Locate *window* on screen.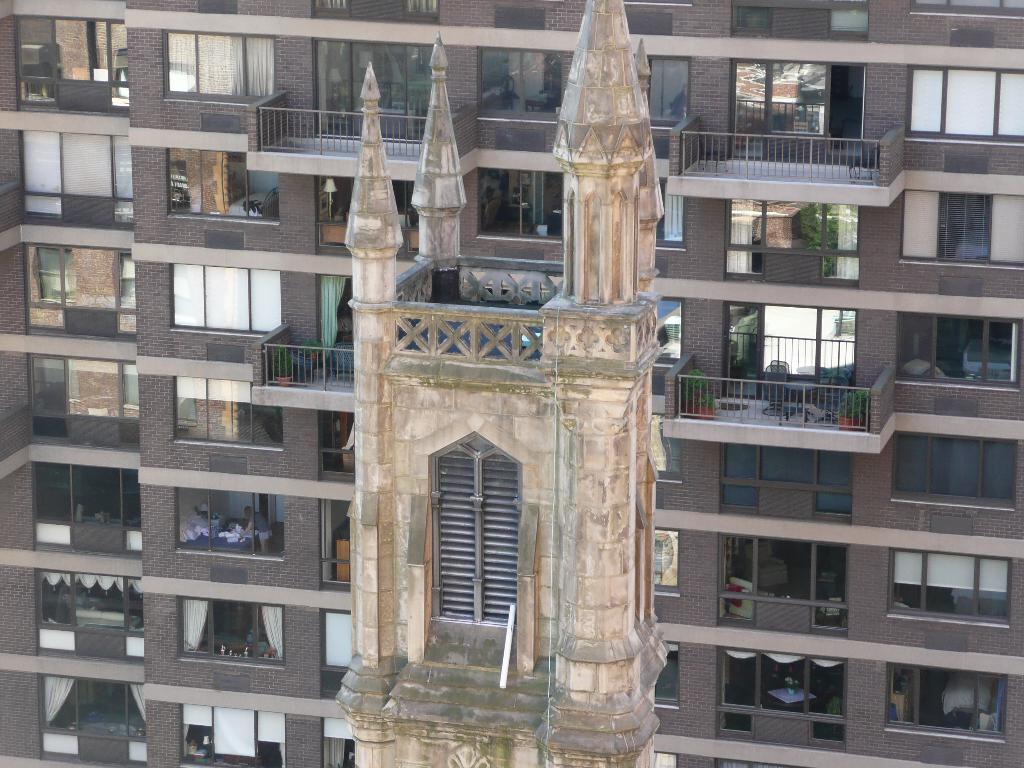
On screen at Rect(714, 757, 814, 767).
